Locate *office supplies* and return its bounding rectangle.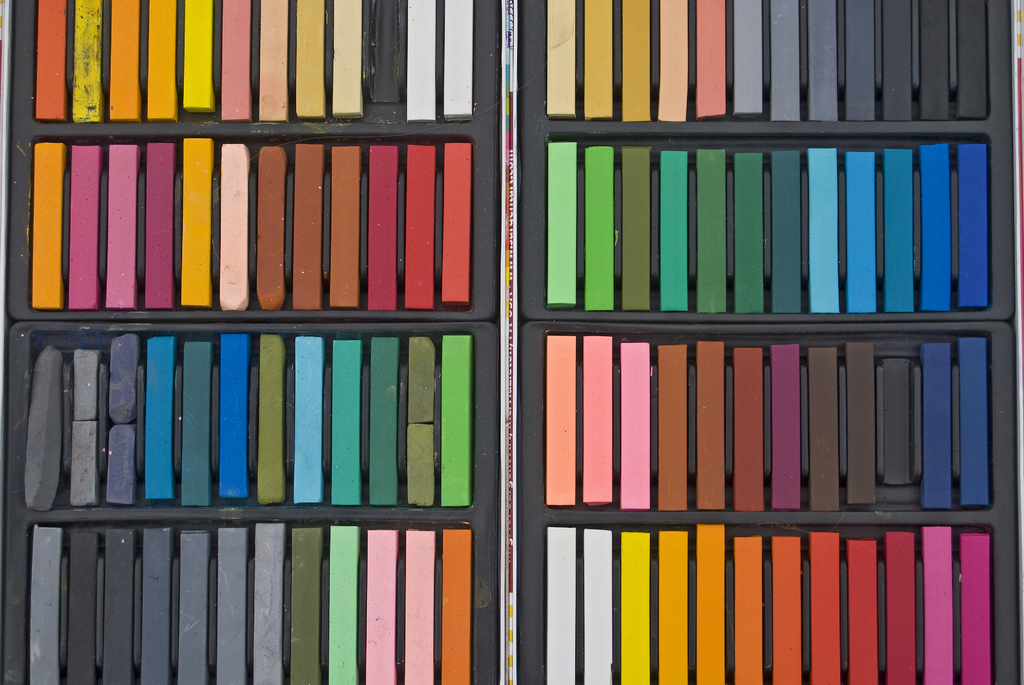
bbox=(922, 139, 954, 313).
